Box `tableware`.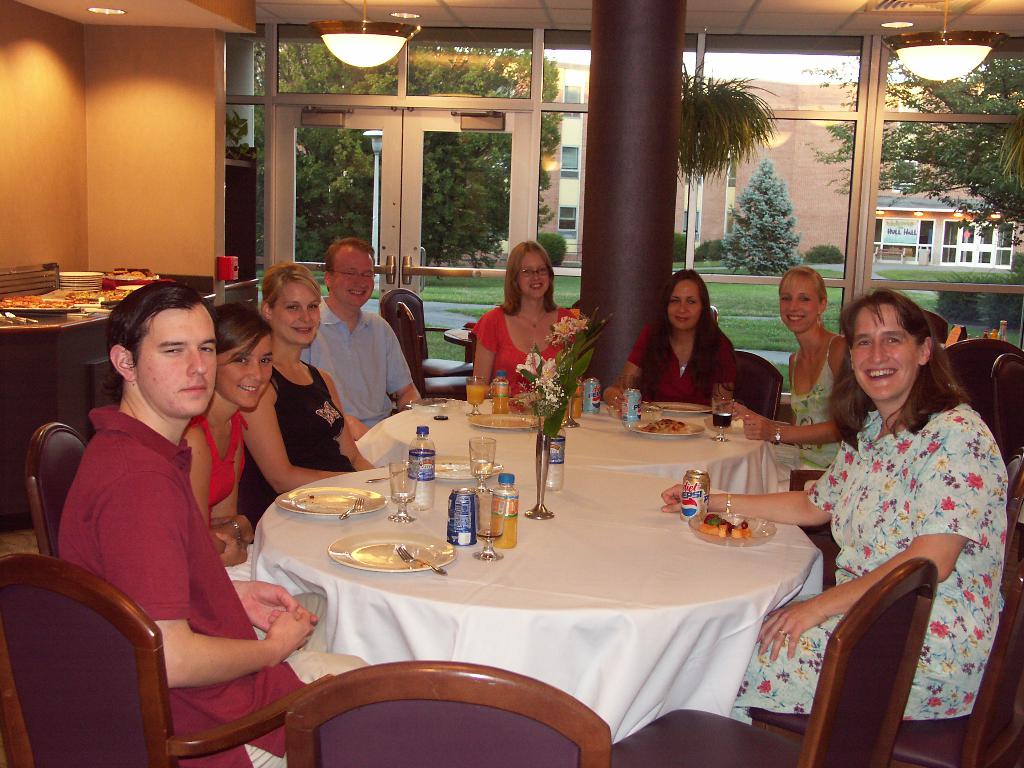
(710,385,731,442).
